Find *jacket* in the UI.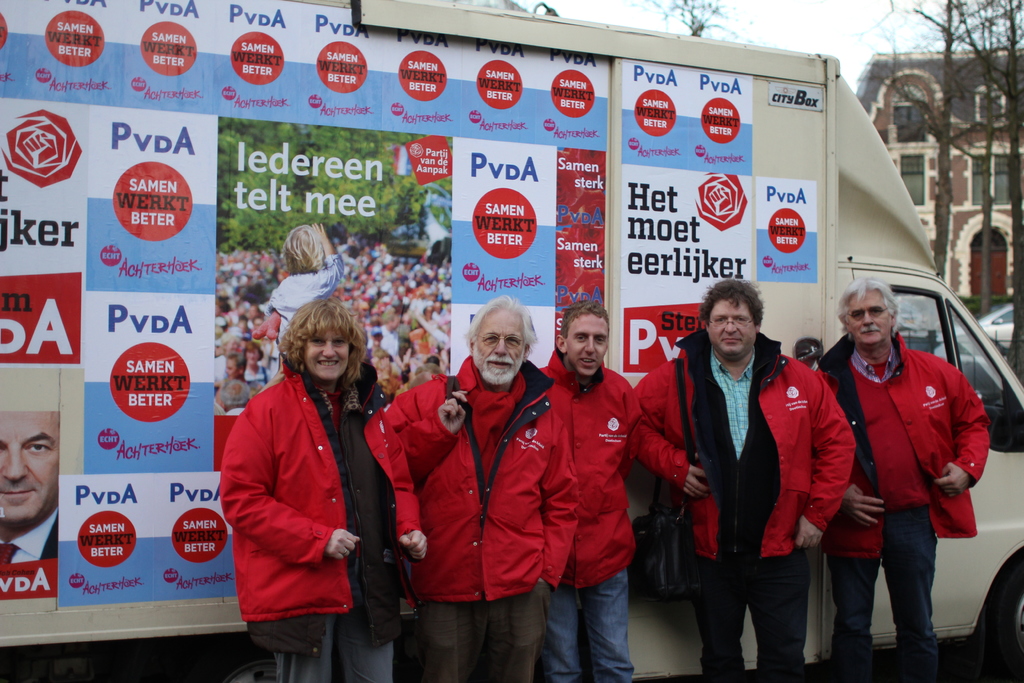
UI element at 360:352:591:600.
